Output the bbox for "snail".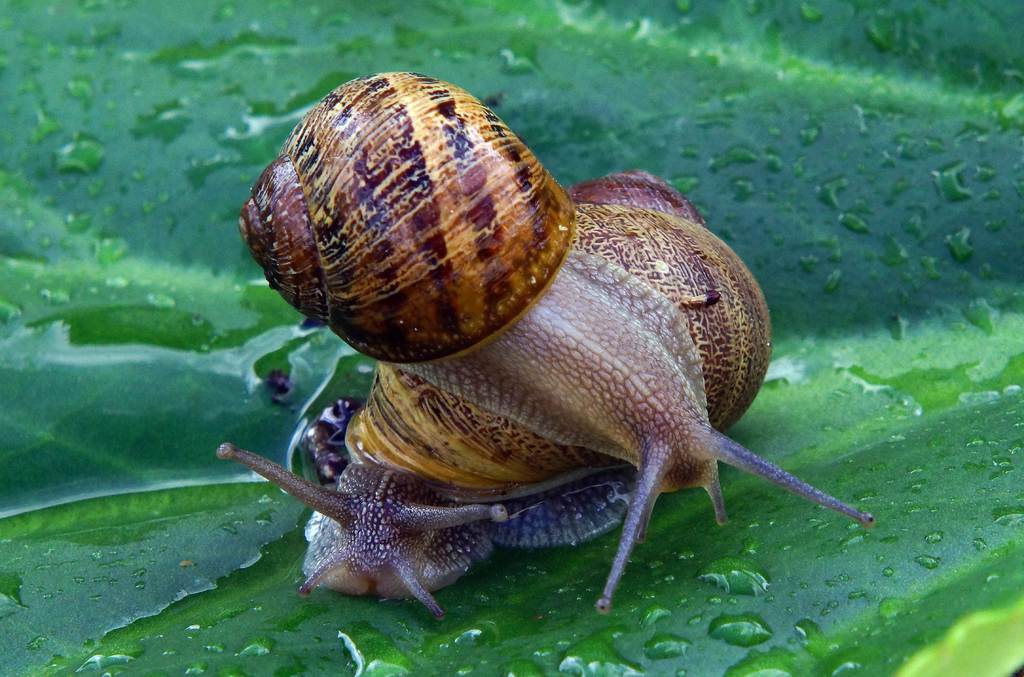
236, 68, 875, 612.
